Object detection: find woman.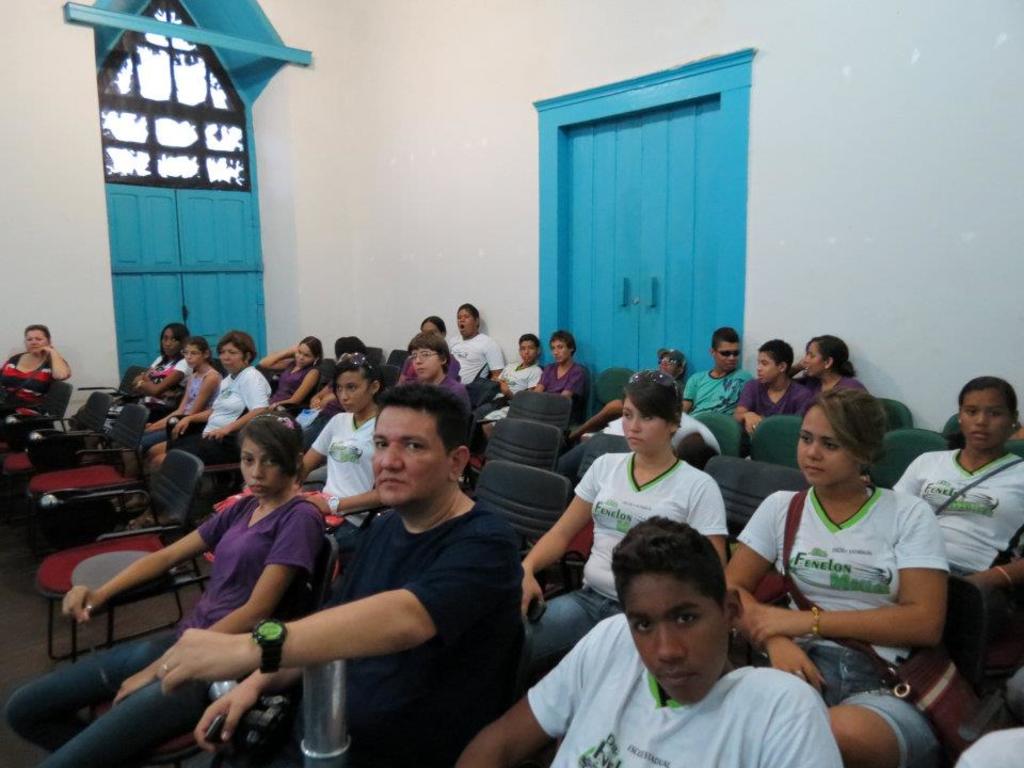
BBox(118, 394, 345, 767).
